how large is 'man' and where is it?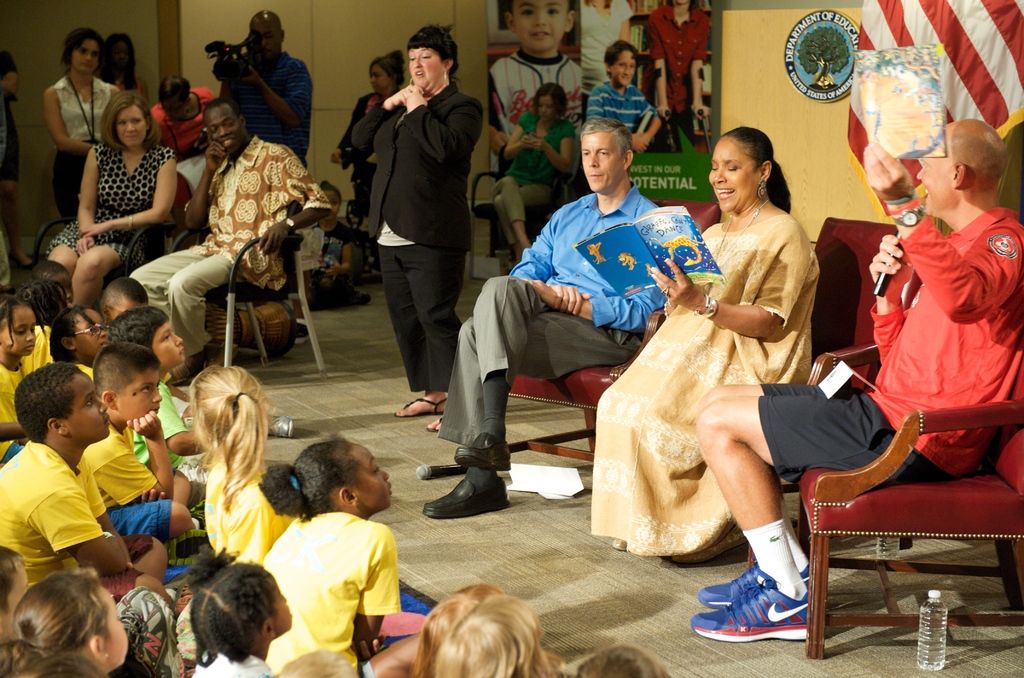
Bounding box: 220:7:314:339.
